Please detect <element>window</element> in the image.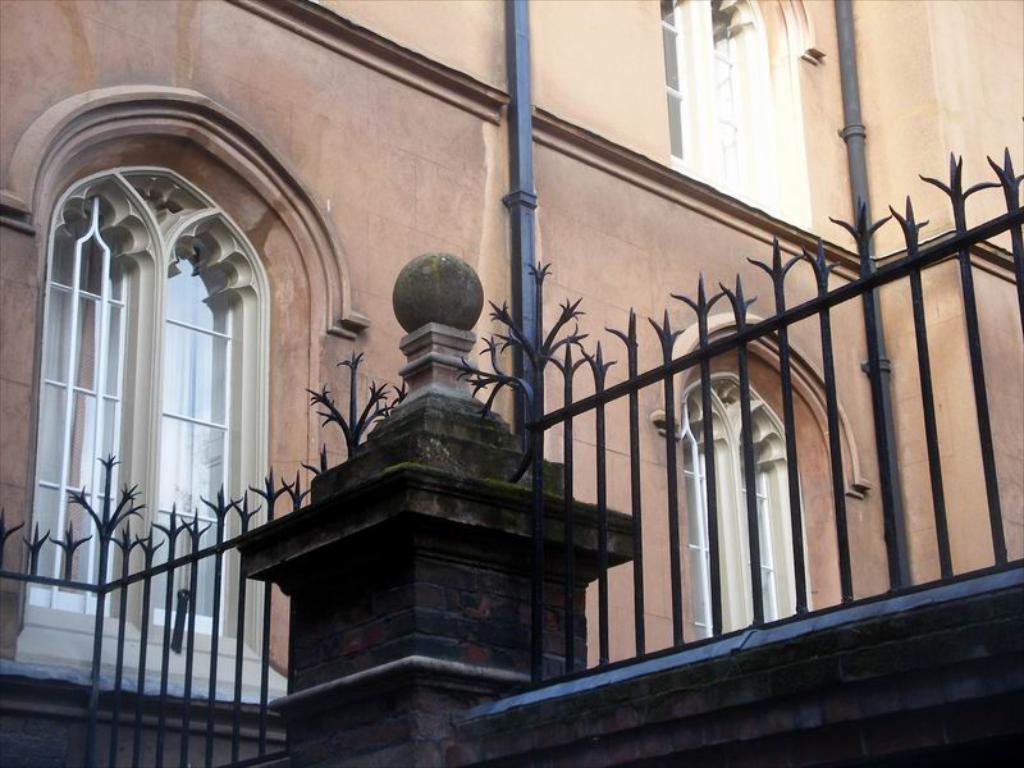
select_region(662, 317, 869, 630).
